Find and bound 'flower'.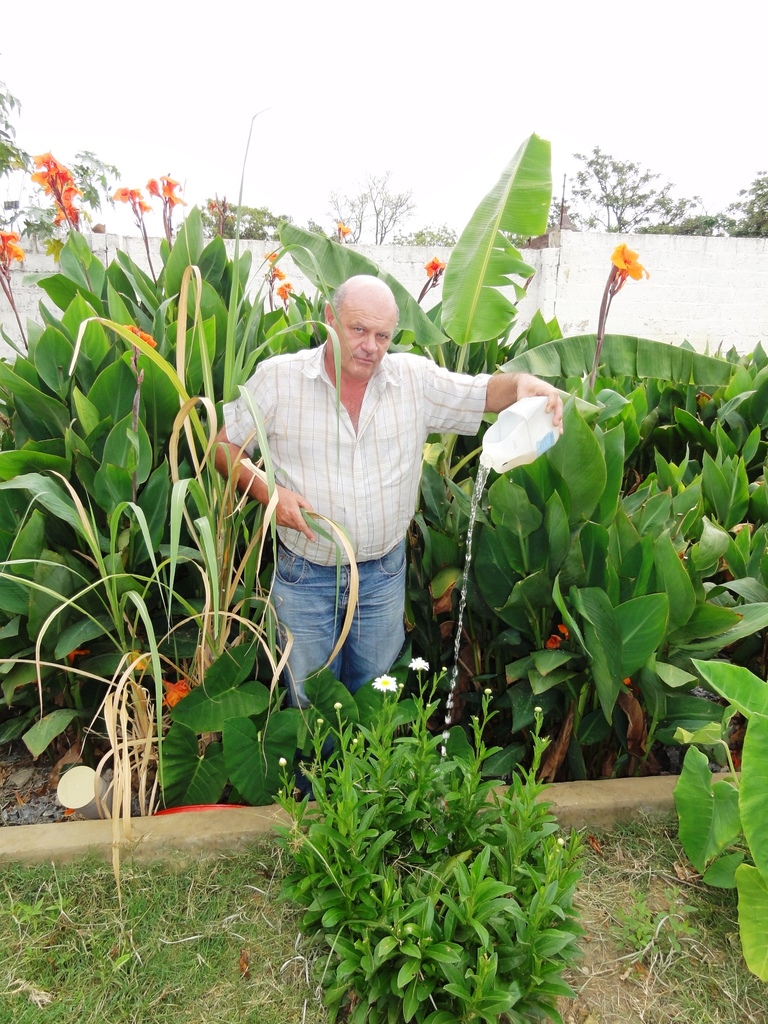
Bound: l=548, t=630, r=560, b=653.
